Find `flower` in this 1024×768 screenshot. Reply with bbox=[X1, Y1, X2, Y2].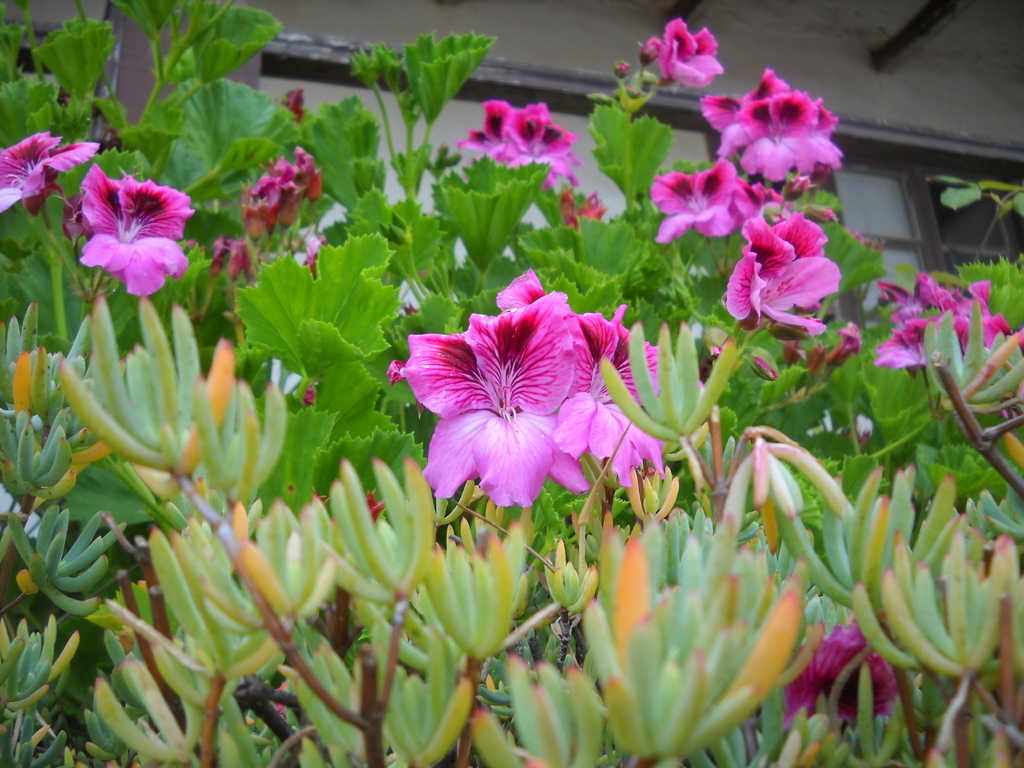
bbox=[877, 279, 913, 315].
